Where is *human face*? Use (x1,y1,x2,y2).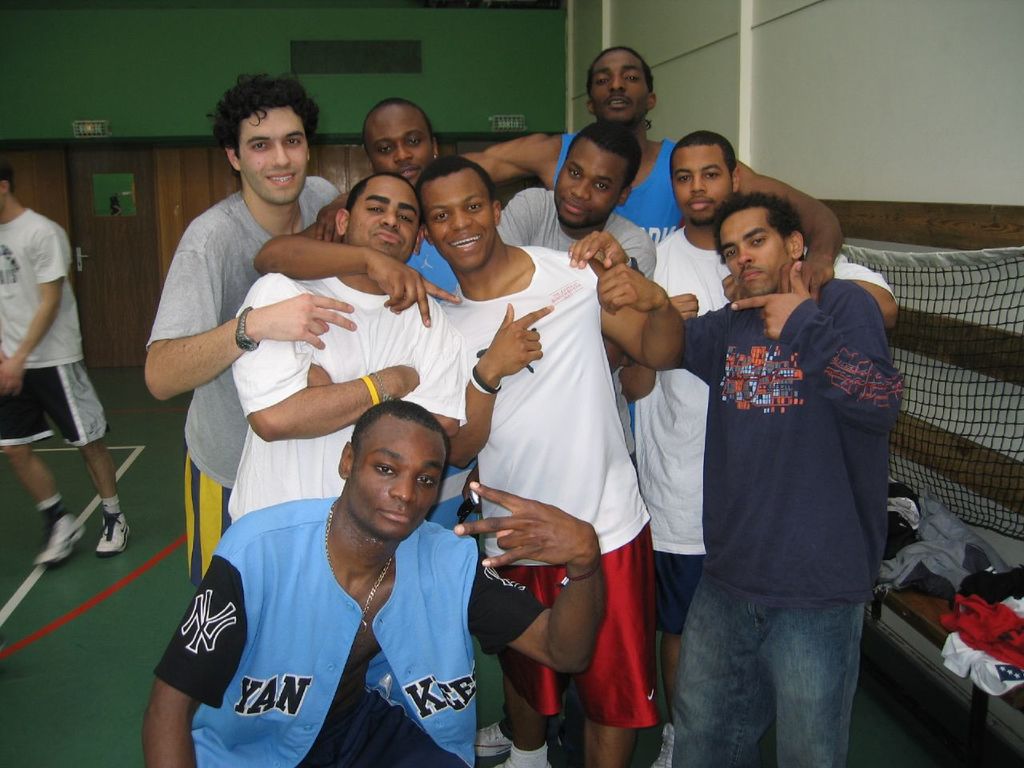
(423,173,498,270).
